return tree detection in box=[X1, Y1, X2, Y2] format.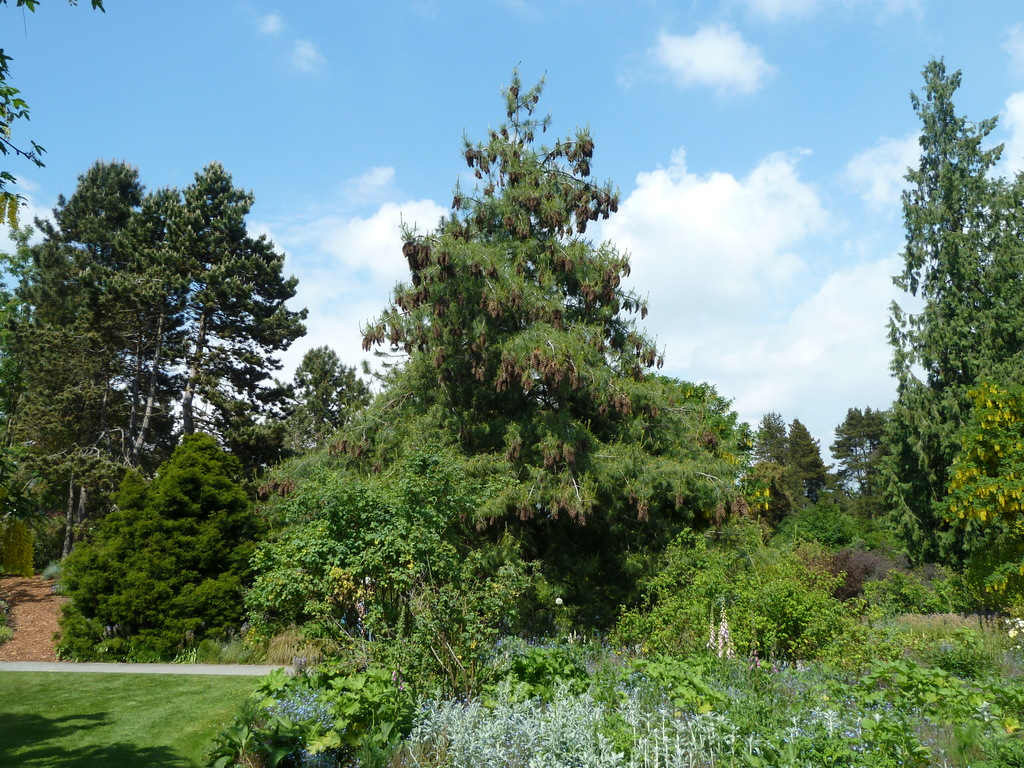
box=[276, 342, 374, 492].
